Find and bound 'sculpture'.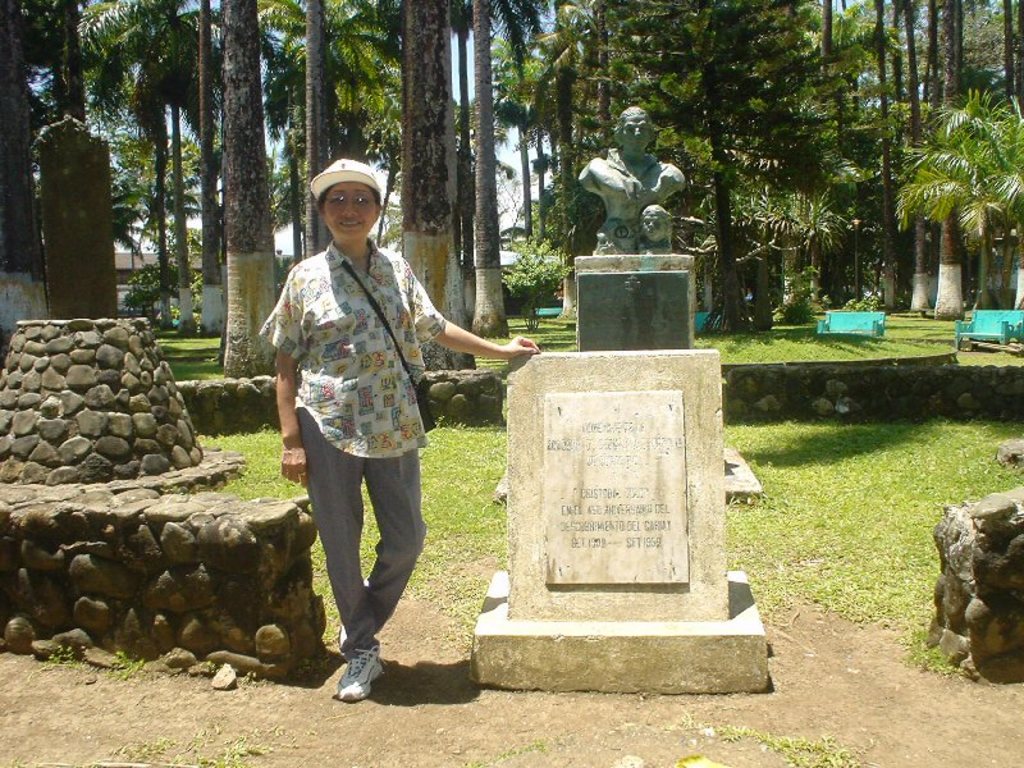
Bound: 635,204,678,266.
